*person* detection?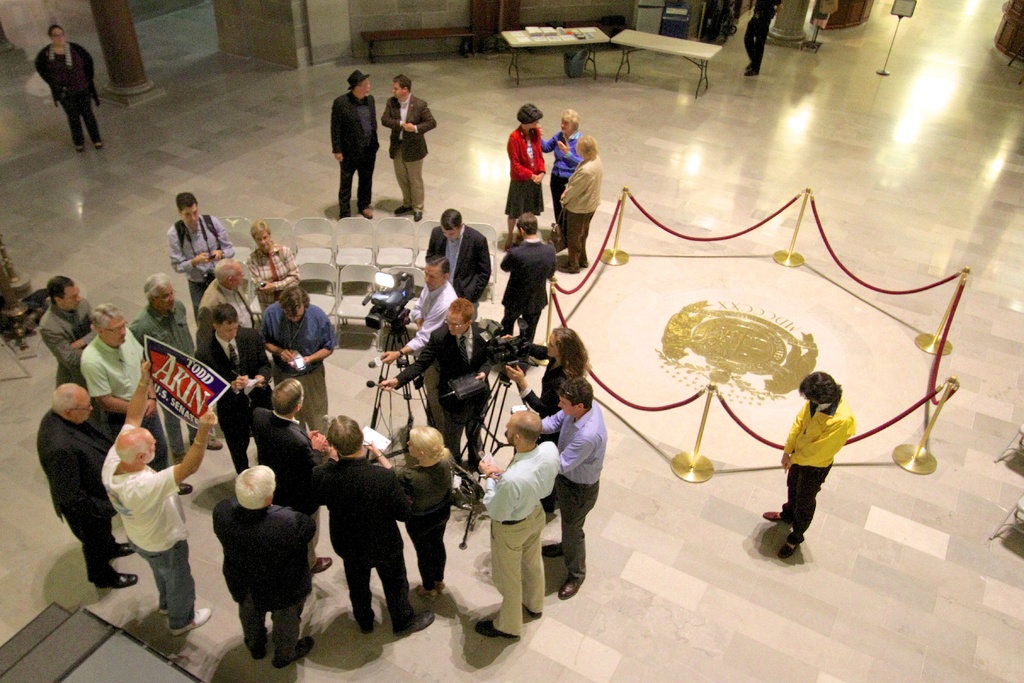
500, 210, 558, 342
